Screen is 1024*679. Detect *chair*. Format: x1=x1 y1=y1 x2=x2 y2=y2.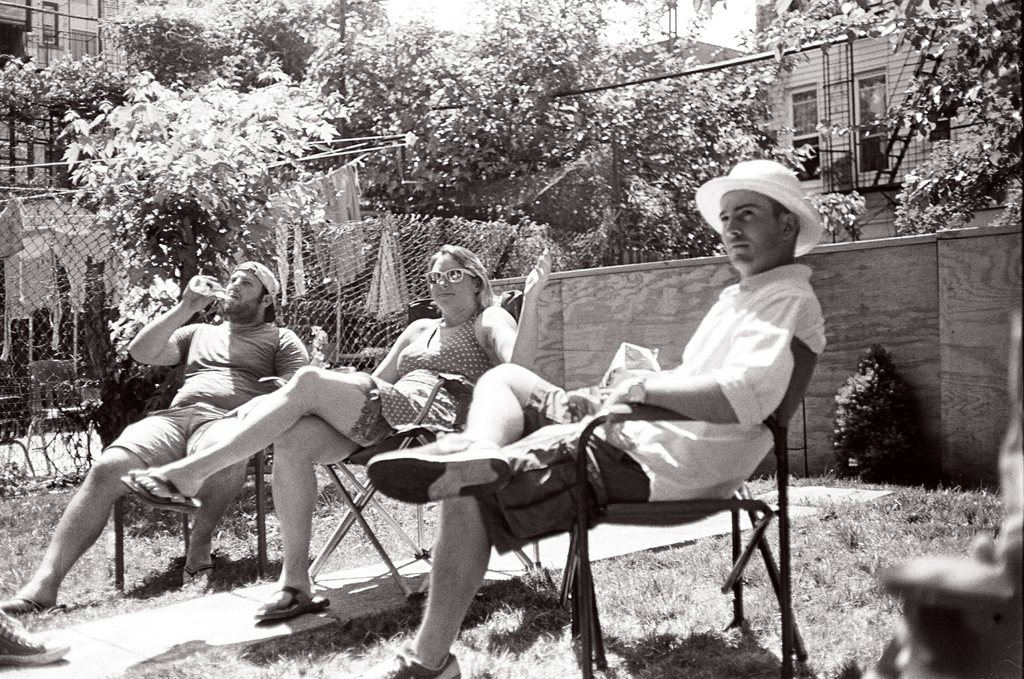
x1=536 y1=268 x2=822 y2=675.
